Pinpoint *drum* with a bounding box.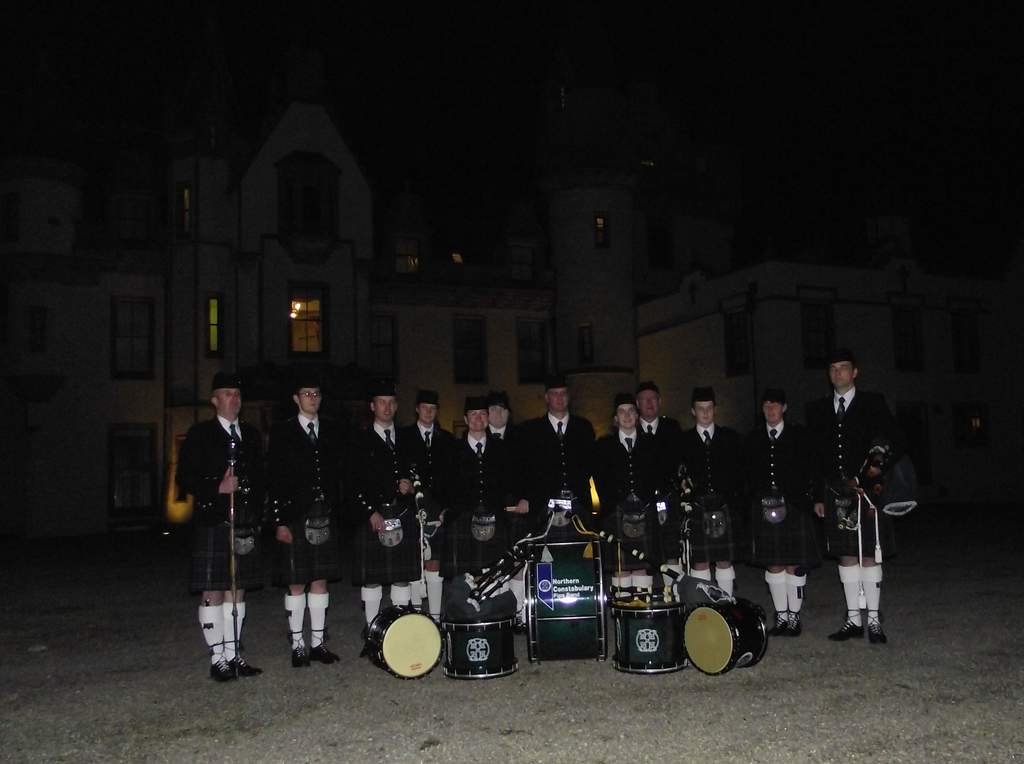
region(685, 599, 771, 676).
